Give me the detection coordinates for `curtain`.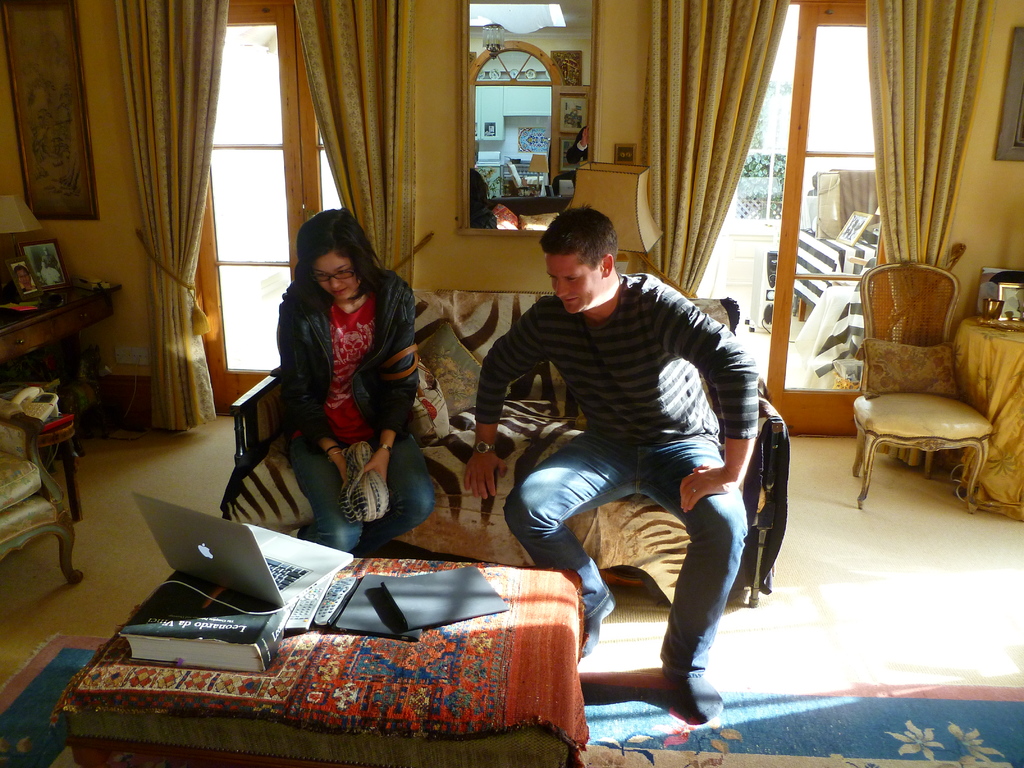
[x1=866, y1=0, x2=996, y2=475].
